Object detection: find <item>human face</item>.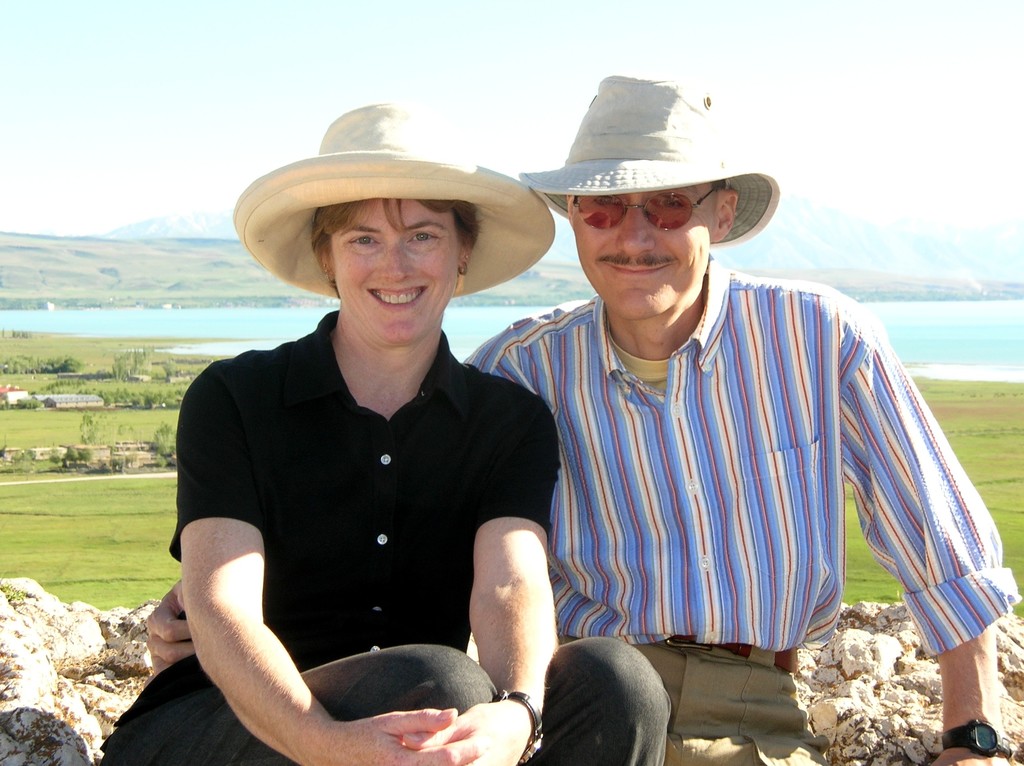
bbox=[574, 188, 719, 317].
